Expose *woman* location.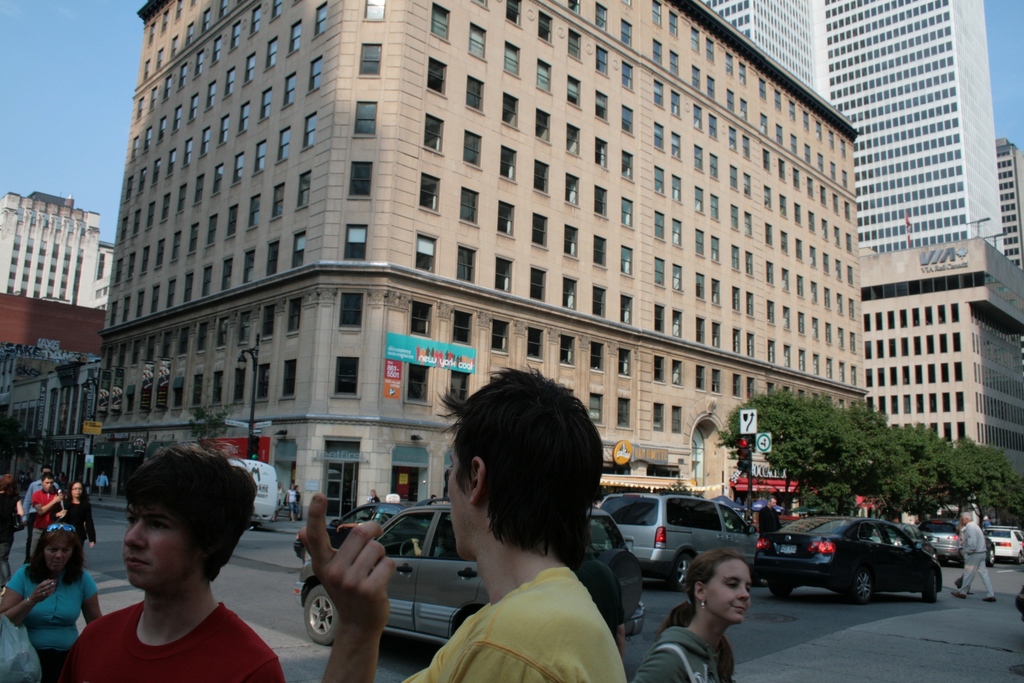
Exposed at <bbox>0, 523, 104, 682</bbox>.
